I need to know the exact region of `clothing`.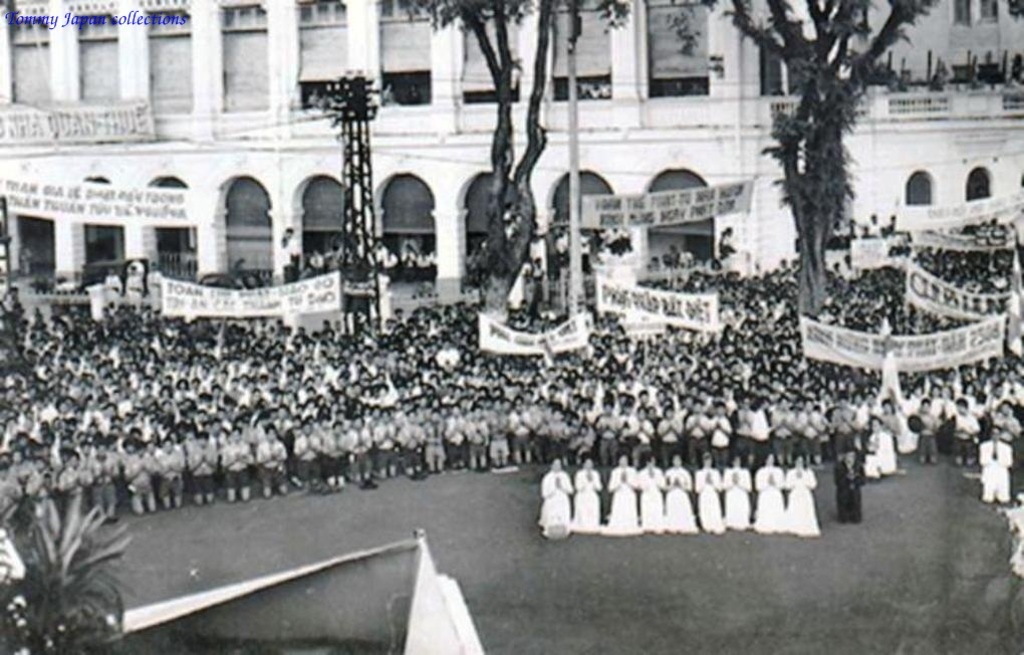
Region: l=534, t=471, r=567, b=535.
